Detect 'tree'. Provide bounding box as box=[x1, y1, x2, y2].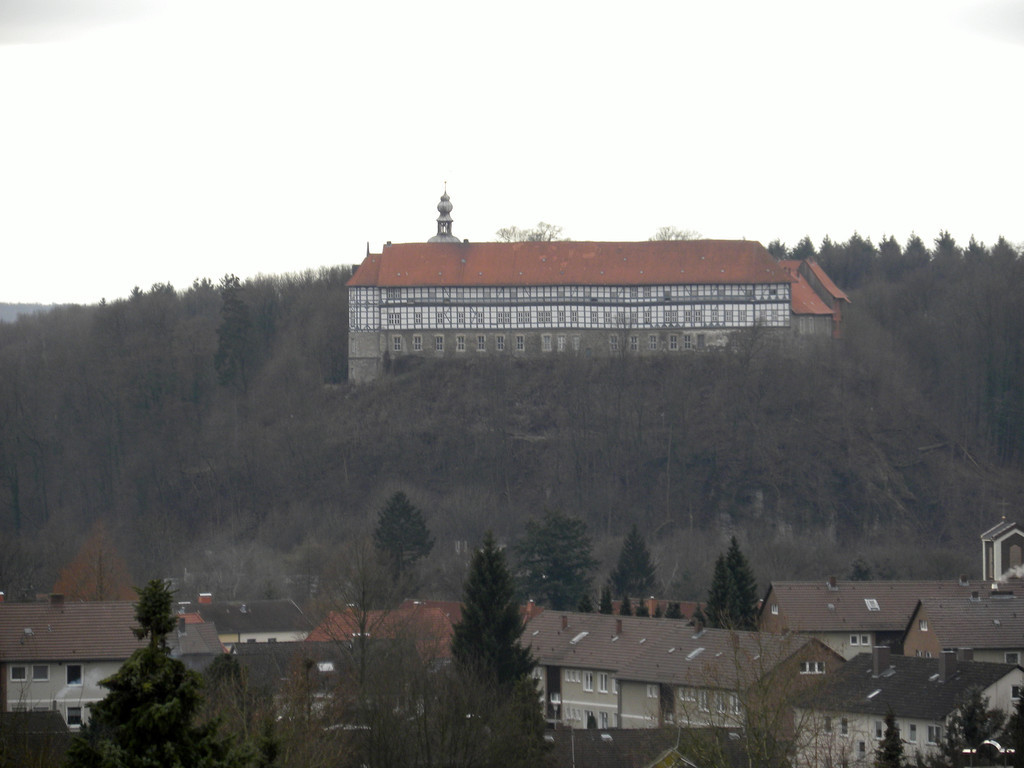
box=[212, 282, 257, 385].
